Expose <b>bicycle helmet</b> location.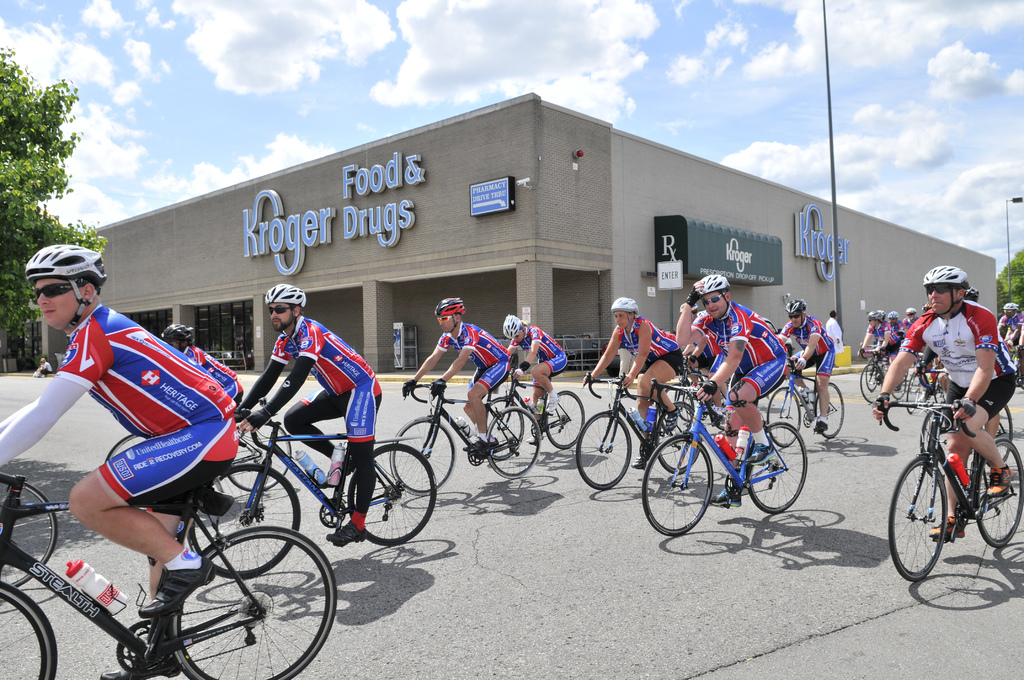
Exposed at 961,285,981,301.
